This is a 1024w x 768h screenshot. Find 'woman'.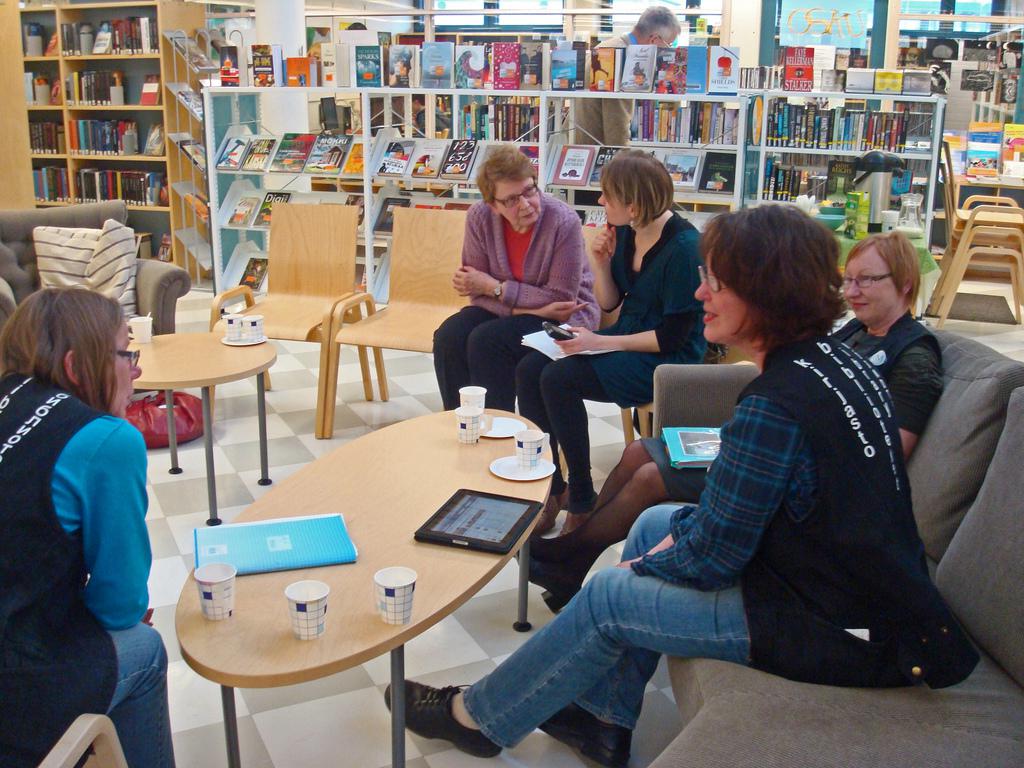
Bounding box: select_region(424, 144, 600, 411).
